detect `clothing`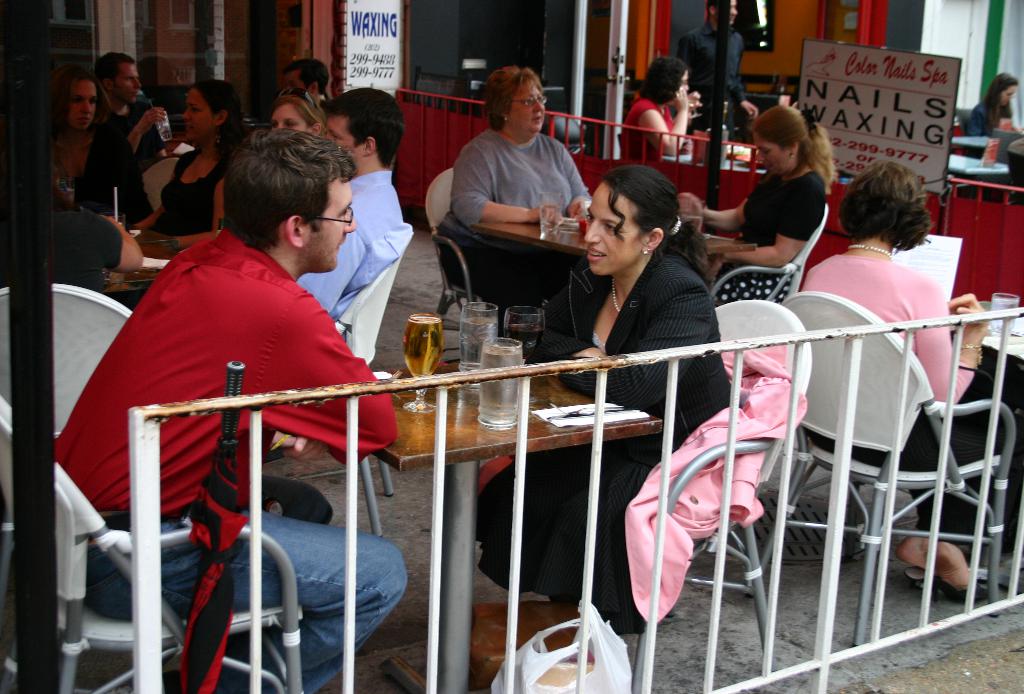
left=49, top=210, right=122, bottom=270
